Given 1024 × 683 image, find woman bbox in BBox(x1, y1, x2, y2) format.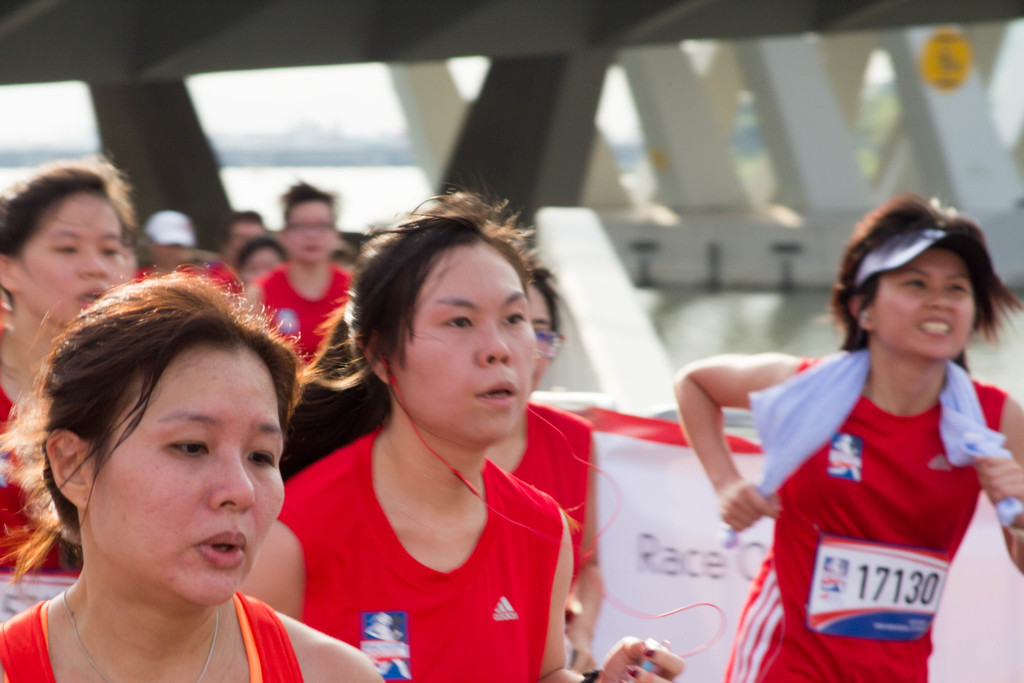
BBox(666, 194, 1023, 682).
